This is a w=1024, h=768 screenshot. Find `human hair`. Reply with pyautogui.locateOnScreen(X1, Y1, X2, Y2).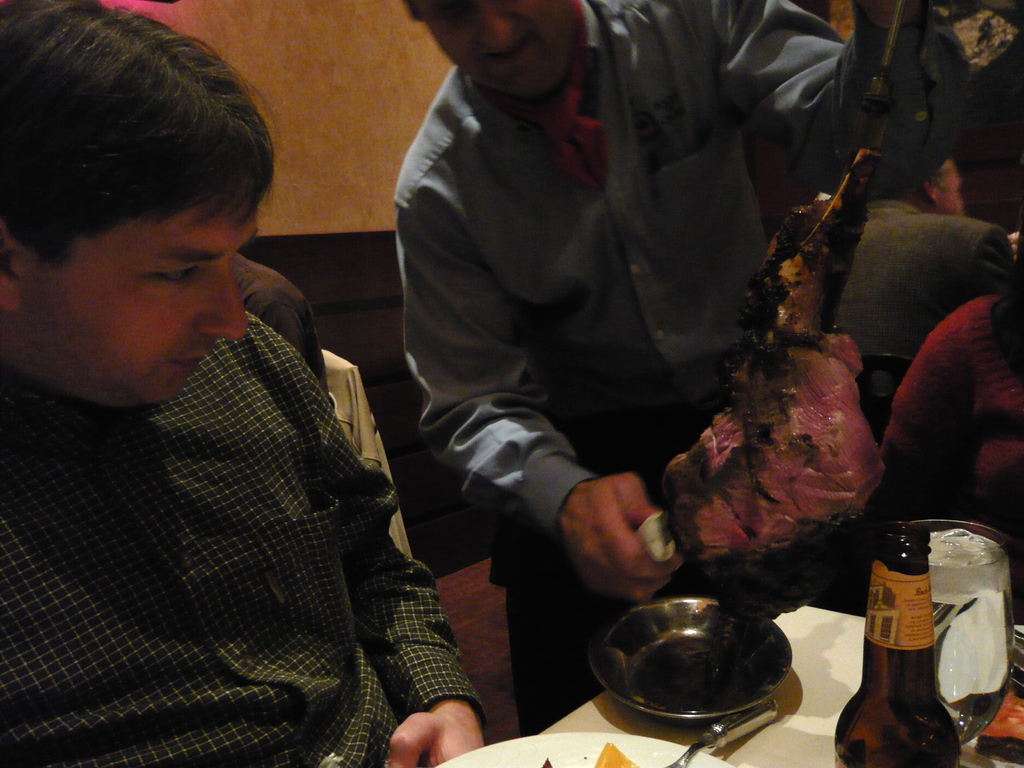
pyautogui.locateOnScreen(989, 229, 1023, 381).
